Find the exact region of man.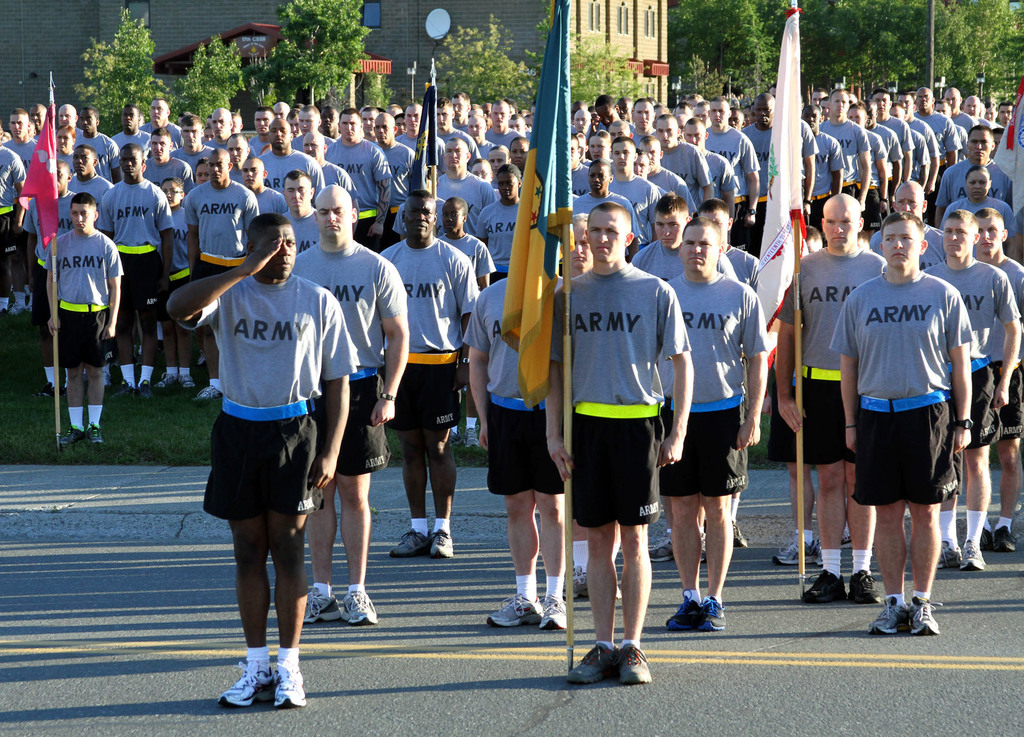
Exact region: box=[857, 95, 904, 198].
